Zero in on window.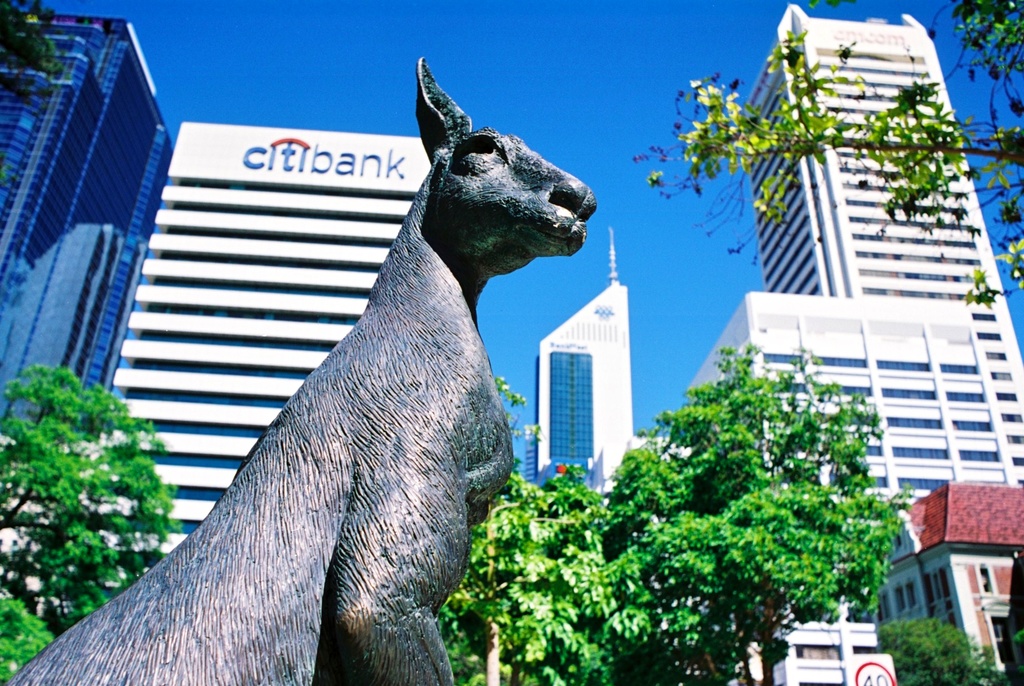
Zeroed in: [x1=763, y1=352, x2=800, y2=368].
